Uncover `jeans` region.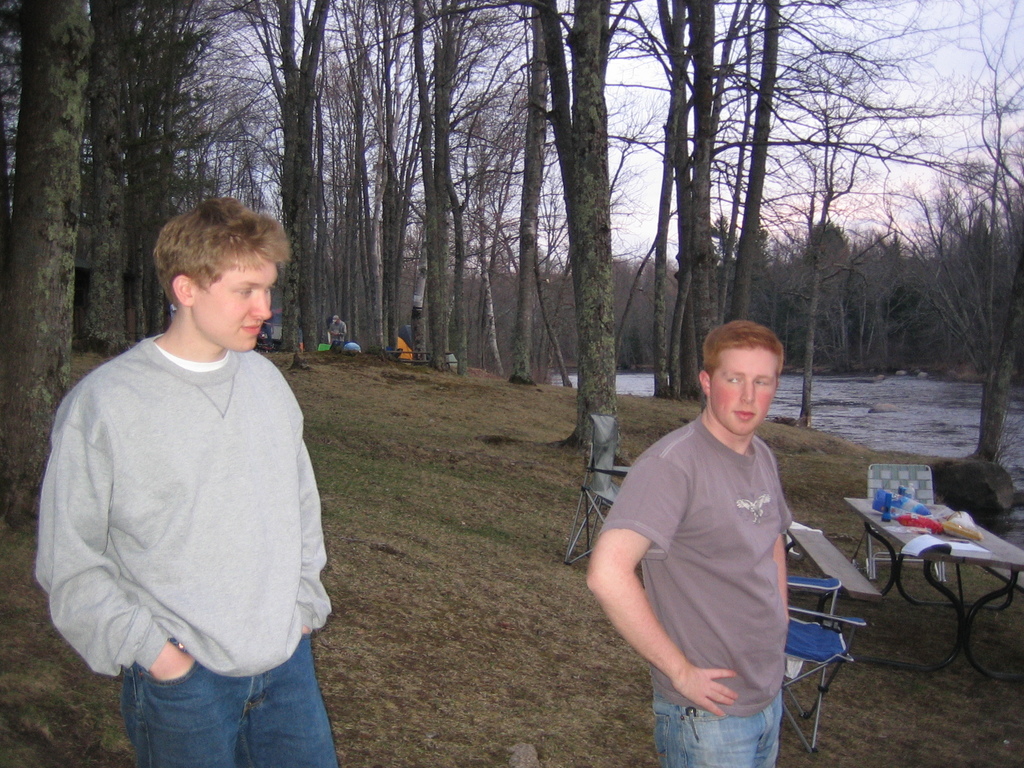
Uncovered: 652,694,780,767.
